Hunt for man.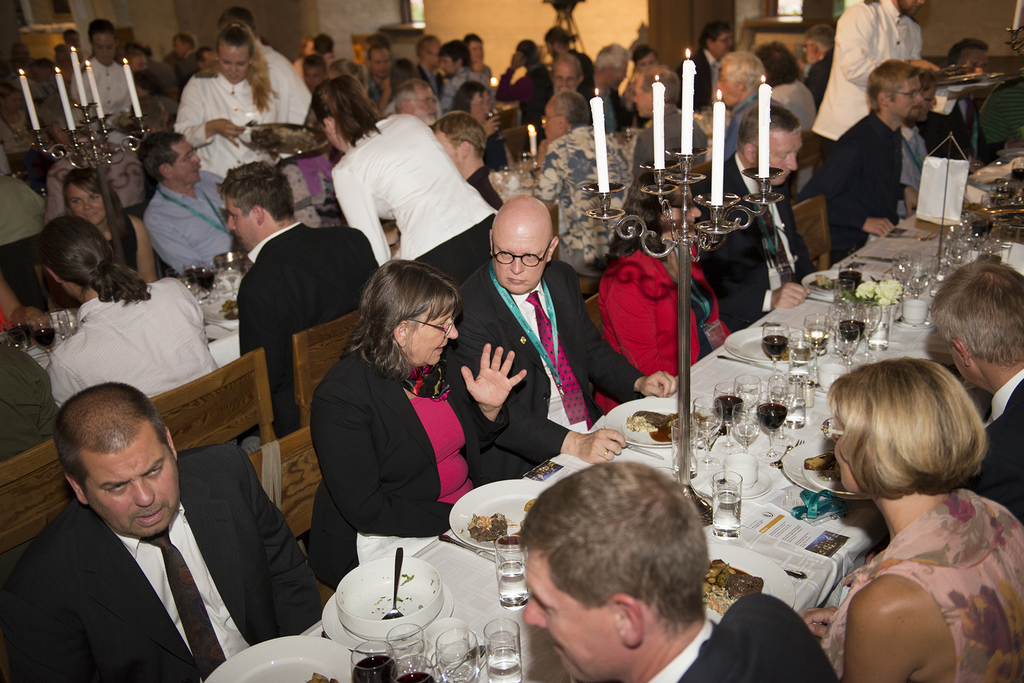
Hunted down at {"left": 797, "top": 15, "right": 837, "bottom": 93}.
